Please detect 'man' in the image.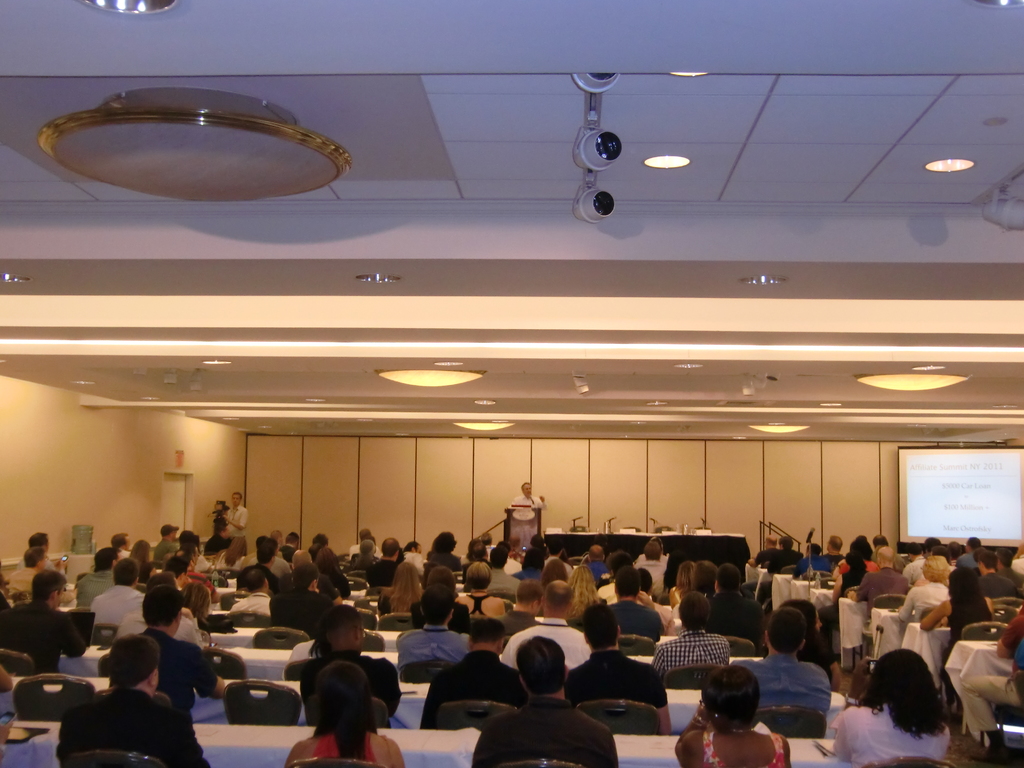
(288, 550, 340, 600).
